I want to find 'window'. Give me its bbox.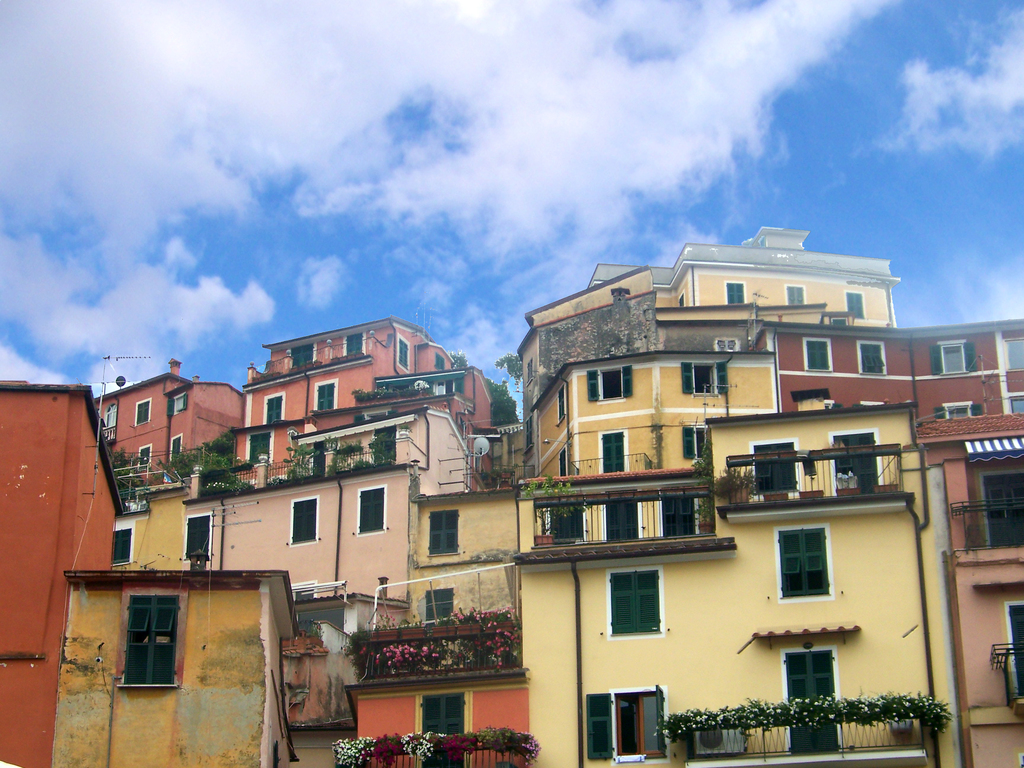
932:402:990:418.
